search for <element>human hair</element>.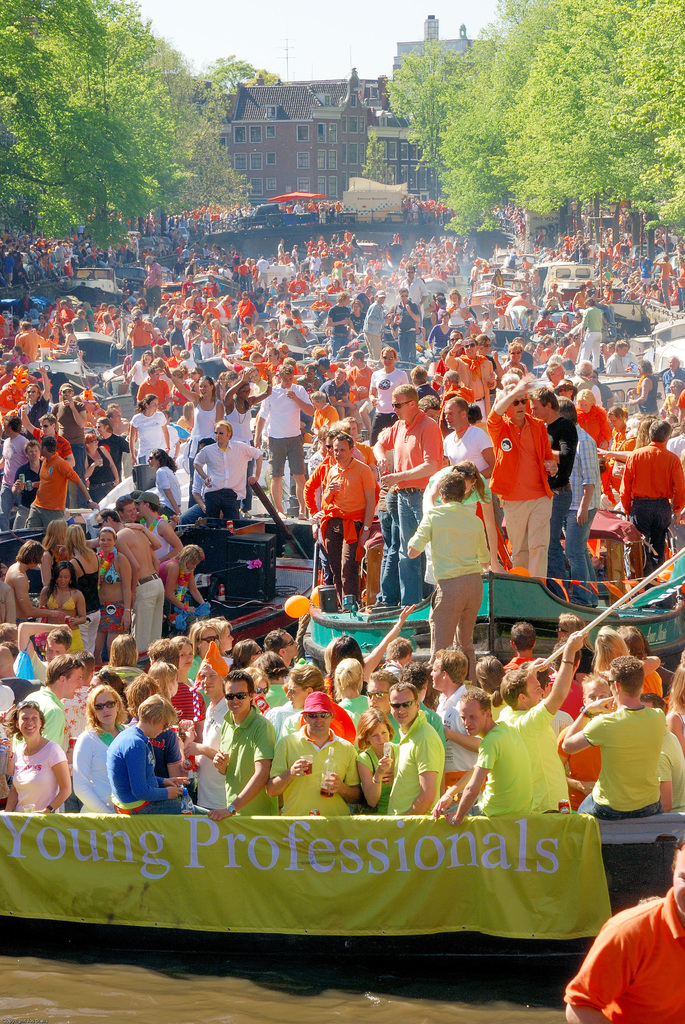
Found at <box>45,628,72,648</box>.
